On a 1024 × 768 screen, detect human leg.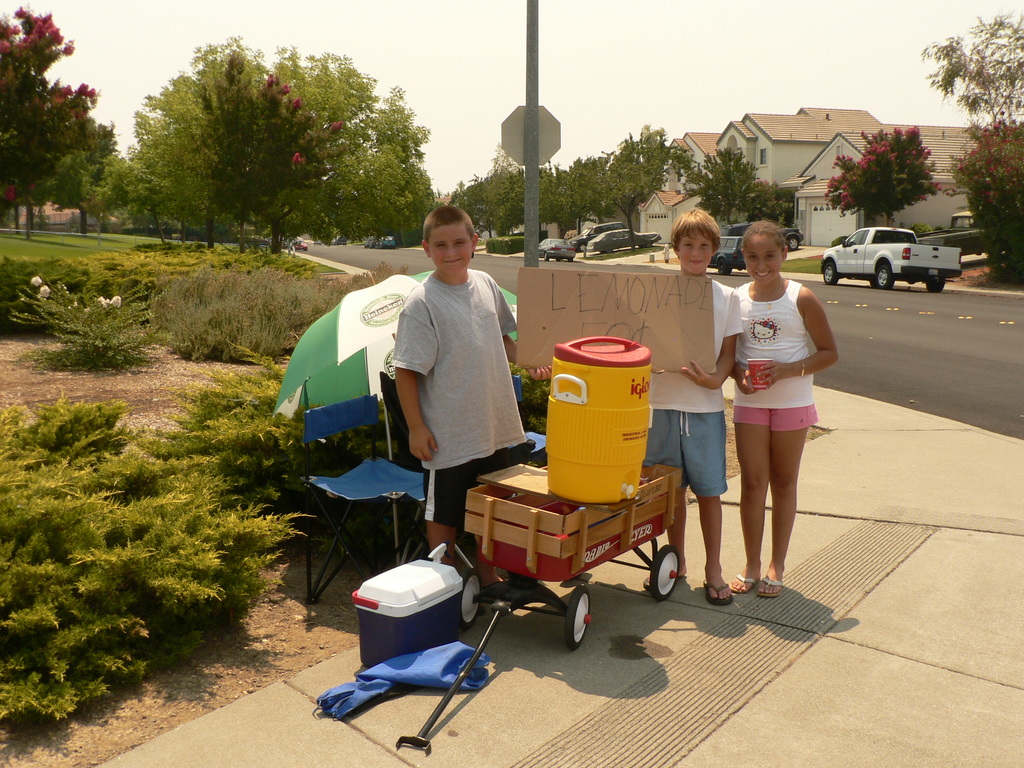
box(419, 459, 454, 562).
